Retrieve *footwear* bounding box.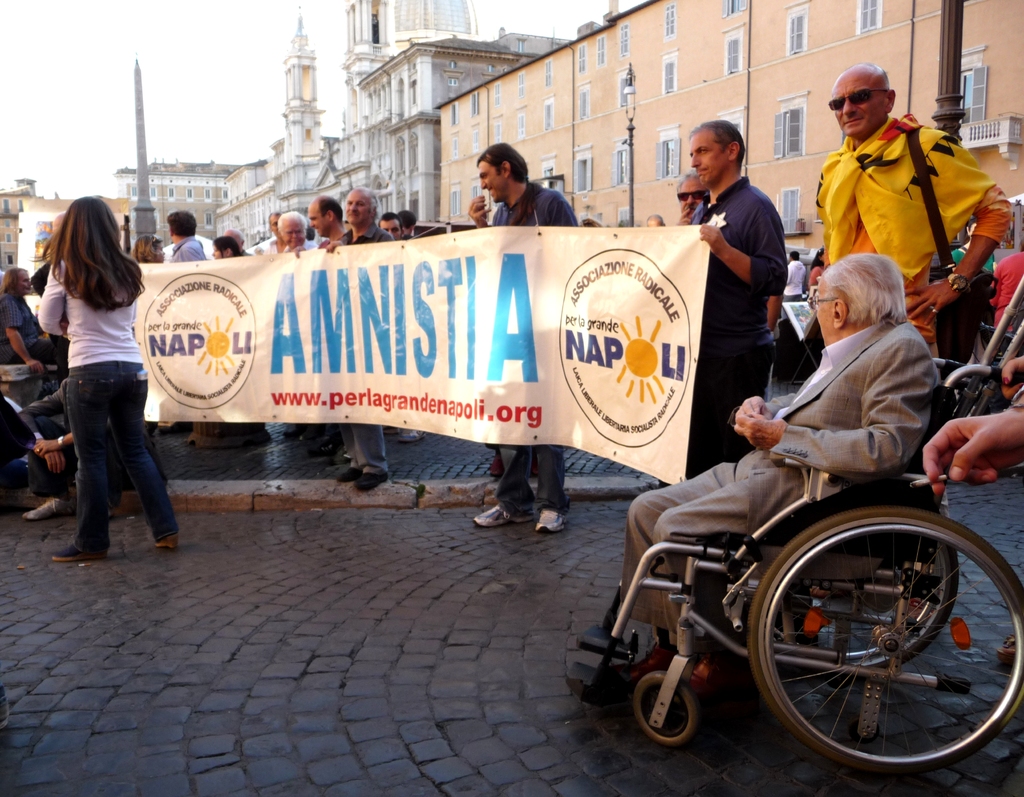
Bounding box: 398 421 427 444.
